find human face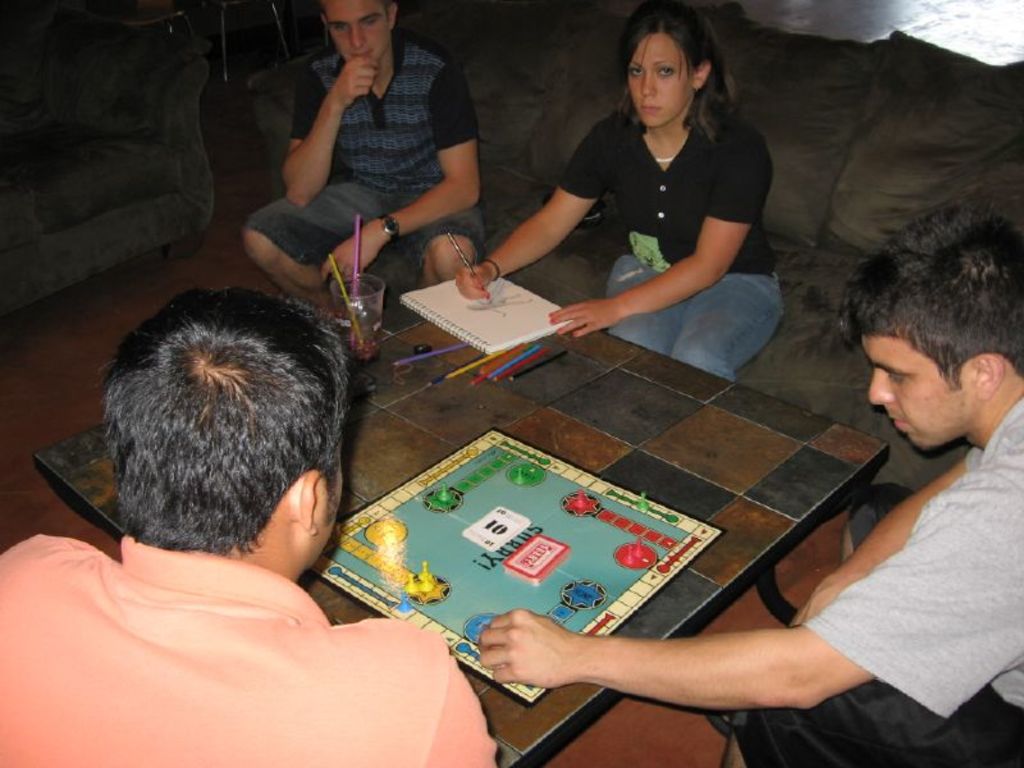
323,0,389,58
